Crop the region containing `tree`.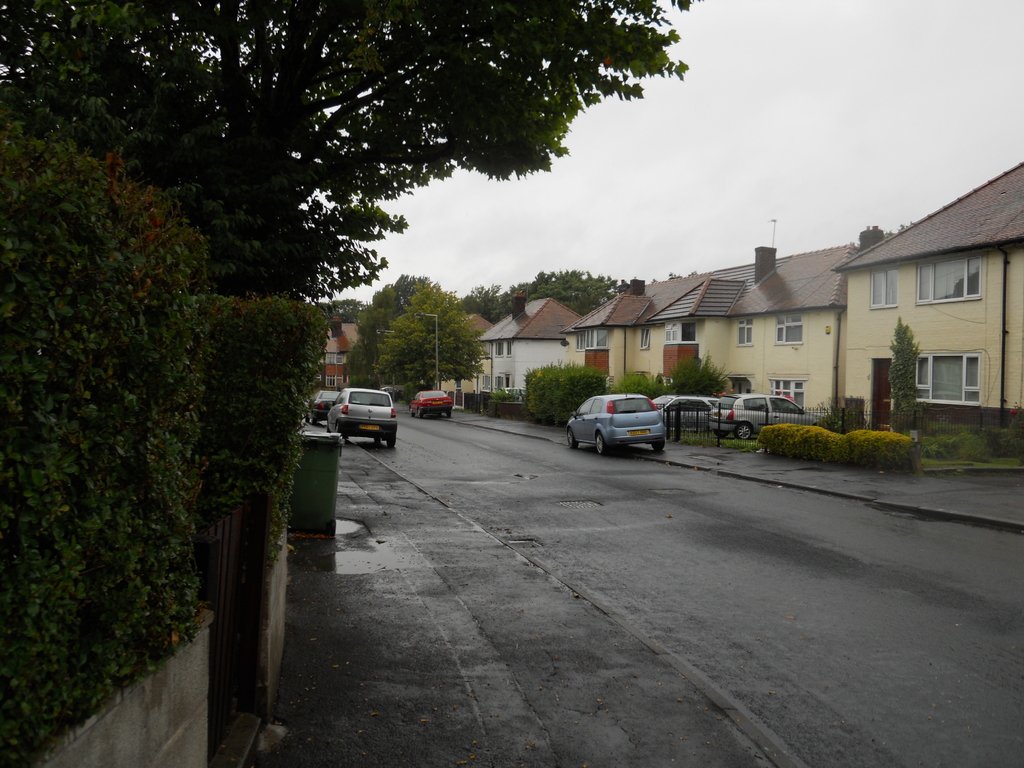
Crop region: Rect(372, 302, 481, 409).
